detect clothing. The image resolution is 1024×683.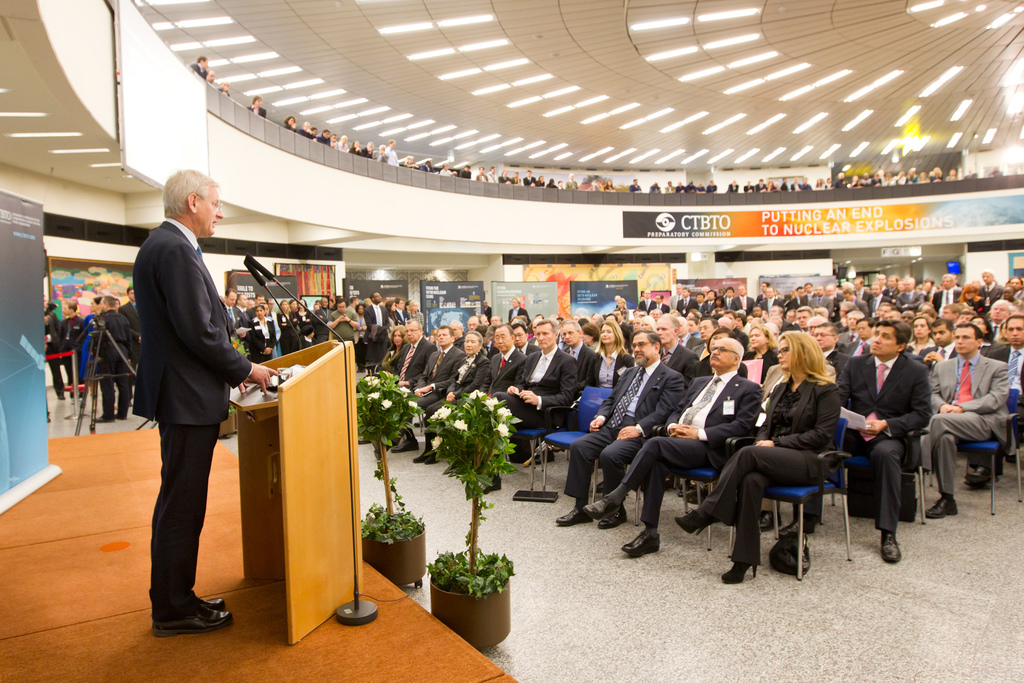
[701, 298, 716, 317].
